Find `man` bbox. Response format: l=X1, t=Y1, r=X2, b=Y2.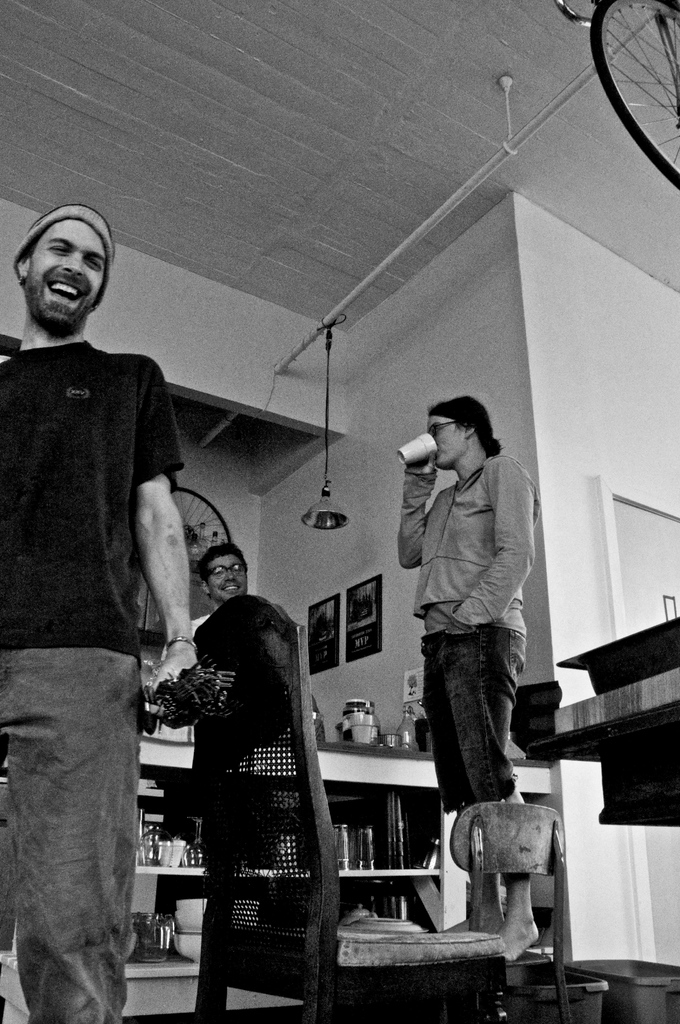
l=187, t=540, r=252, b=636.
